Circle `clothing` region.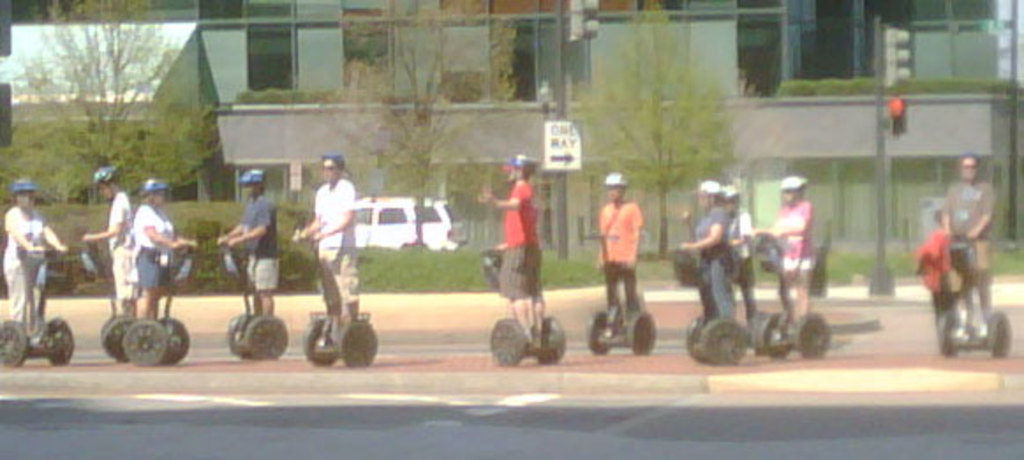
Region: box=[938, 180, 1001, 305].
